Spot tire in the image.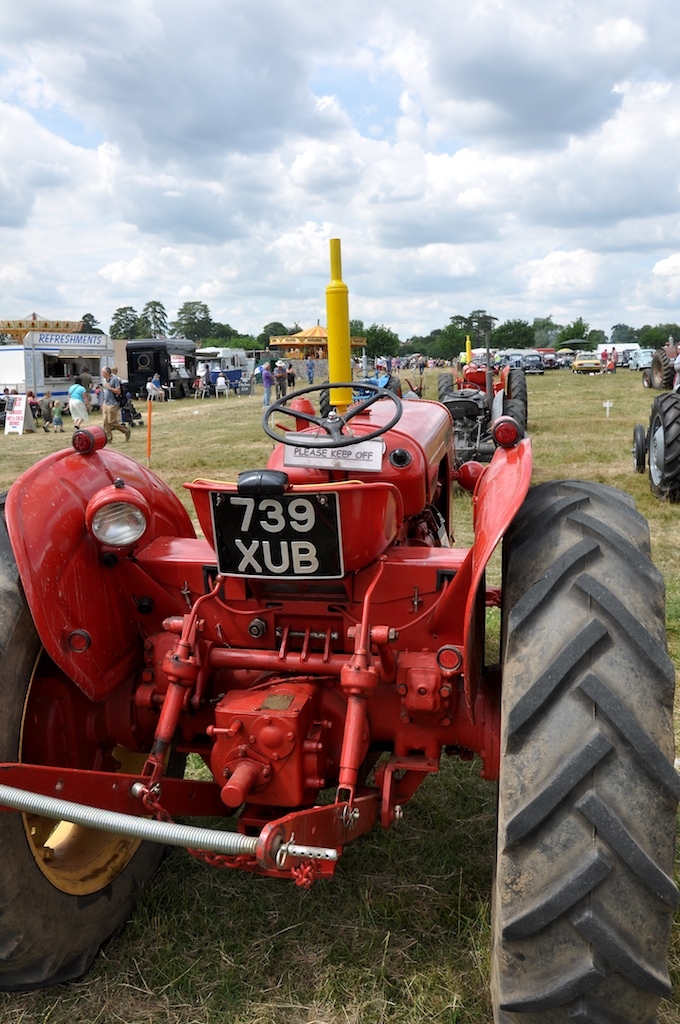
tire found at <bbox>639, 367, 654, 387</bbox>.
